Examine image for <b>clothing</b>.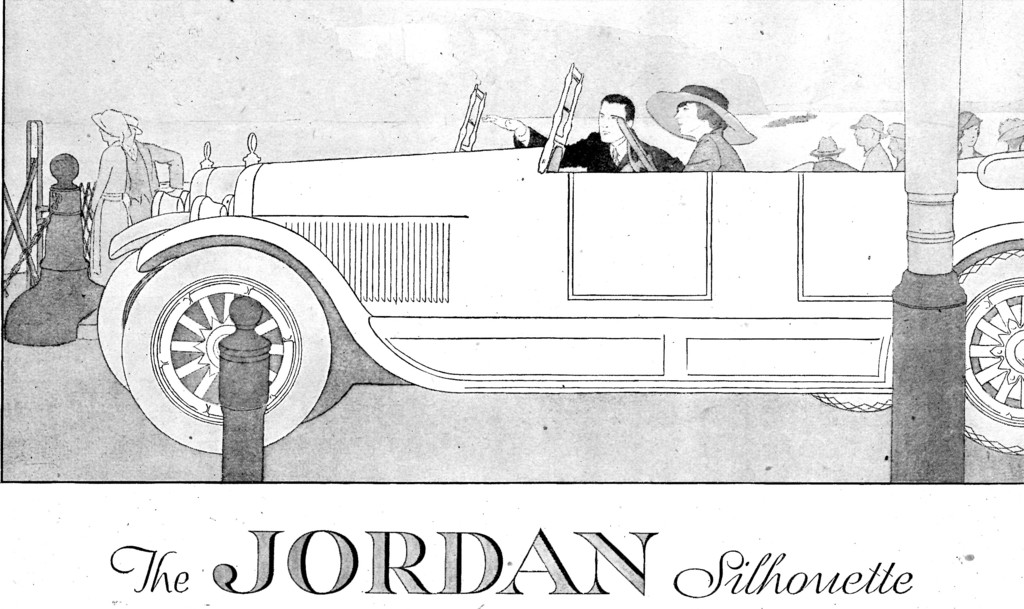
Examination result: 86/145/147/280.
